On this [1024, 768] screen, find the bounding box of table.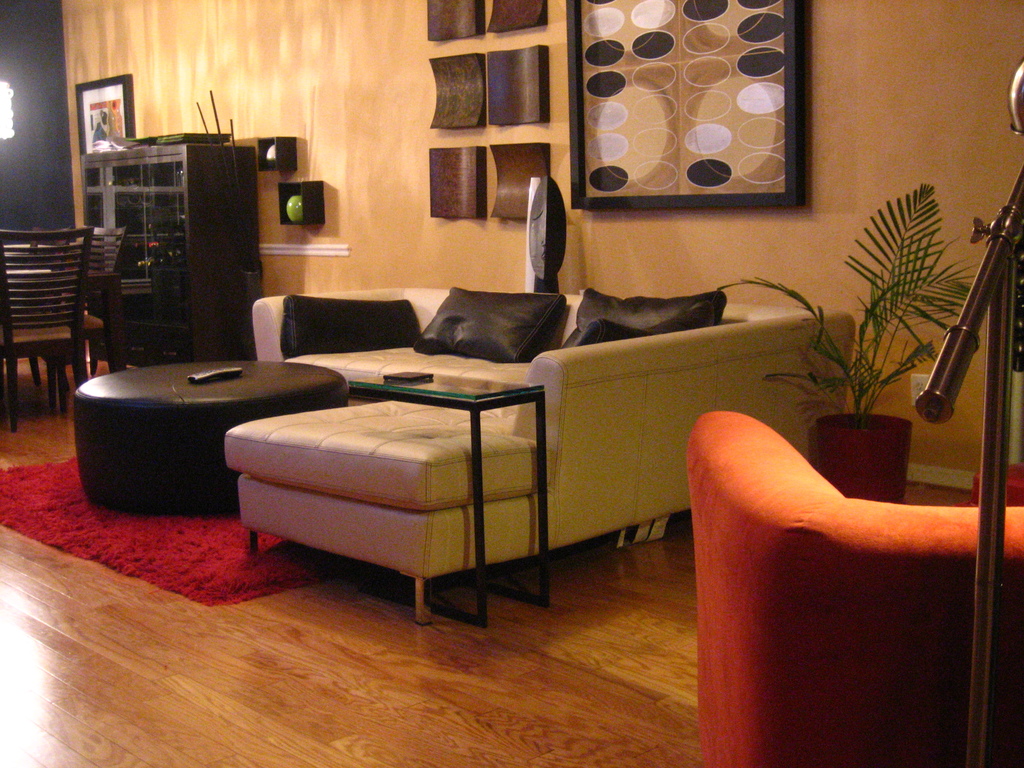
Bounding box: region(0, 228, 138, 392).
